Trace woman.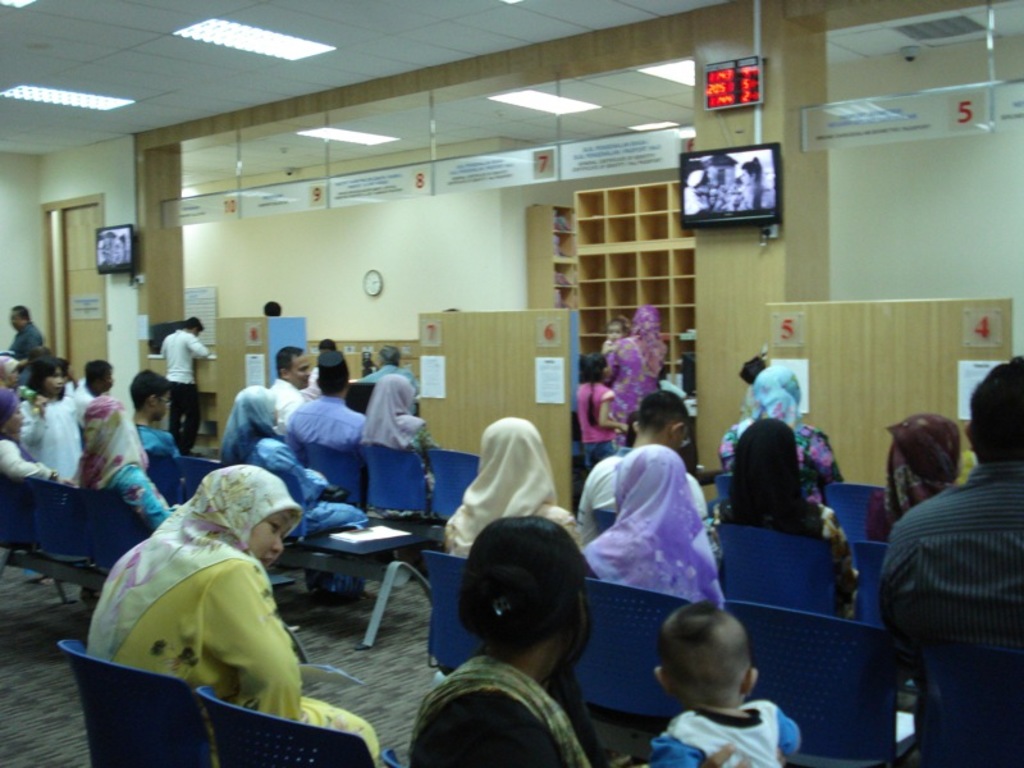
Traced to [83, 462, 378, 764].
